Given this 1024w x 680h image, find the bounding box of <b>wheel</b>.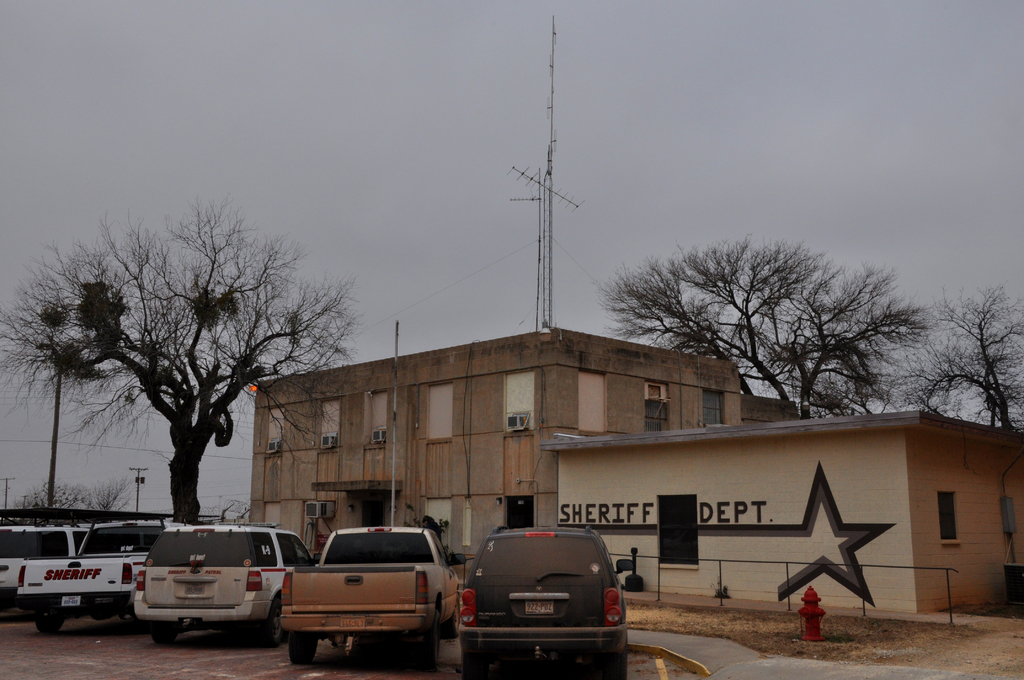
(460, 652, 488, 679).
